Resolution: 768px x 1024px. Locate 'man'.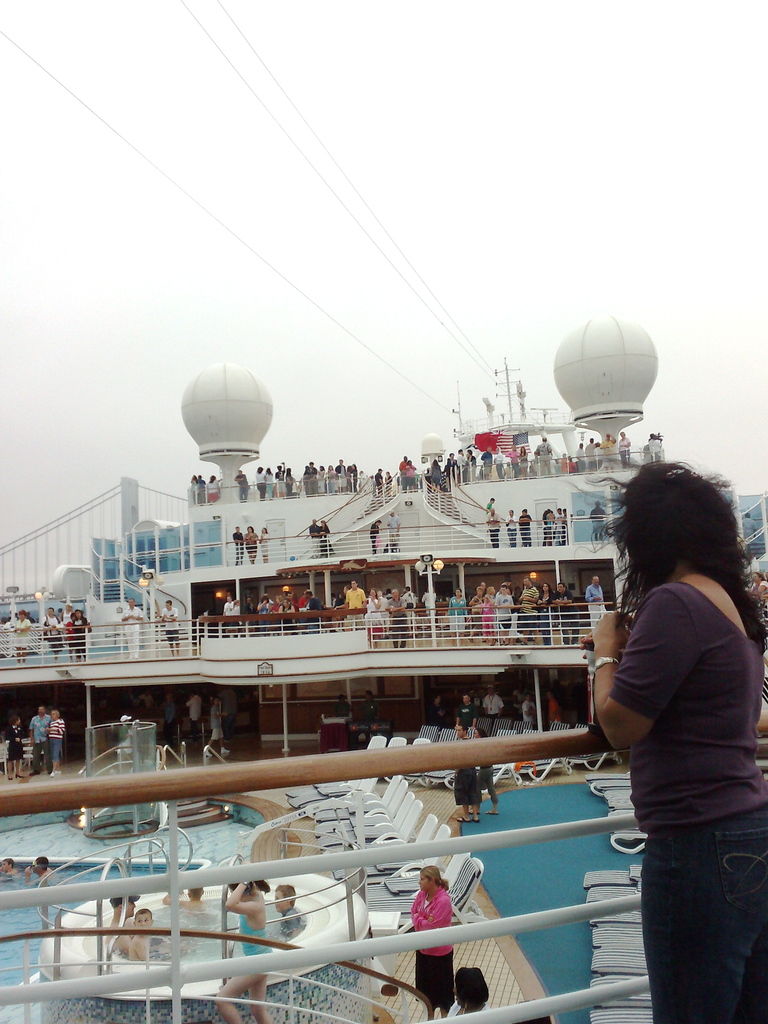
<region>599, 433, 613, 472</region>.
